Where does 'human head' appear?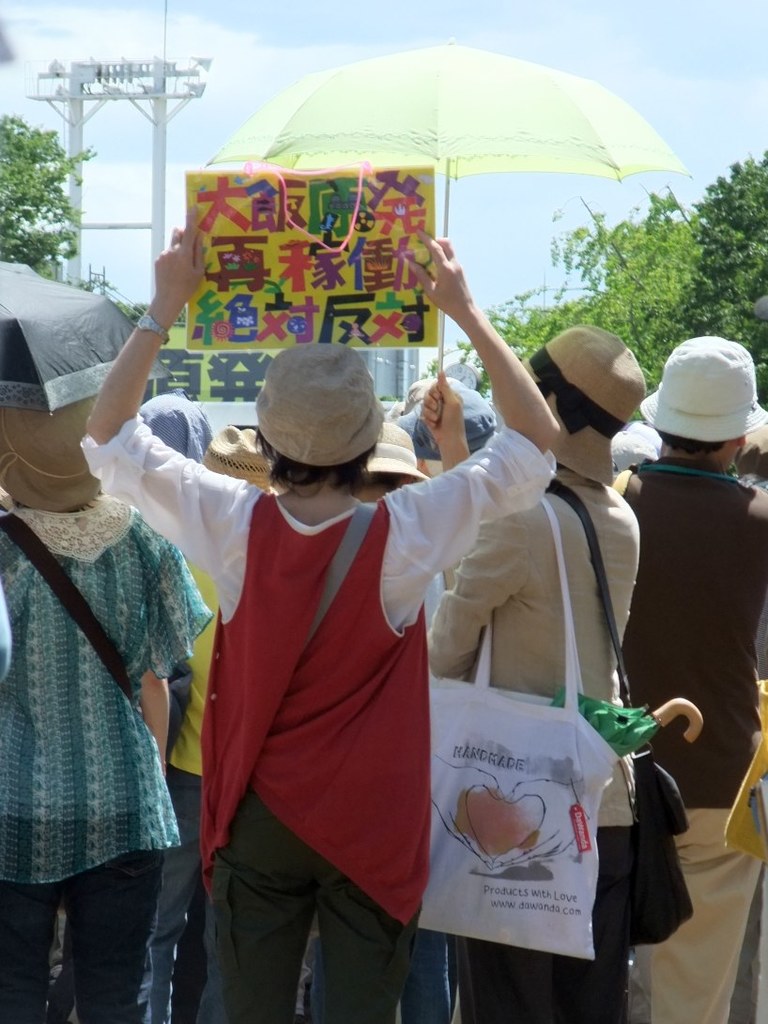
Appears at bbox(197, 422, 275, 486).
